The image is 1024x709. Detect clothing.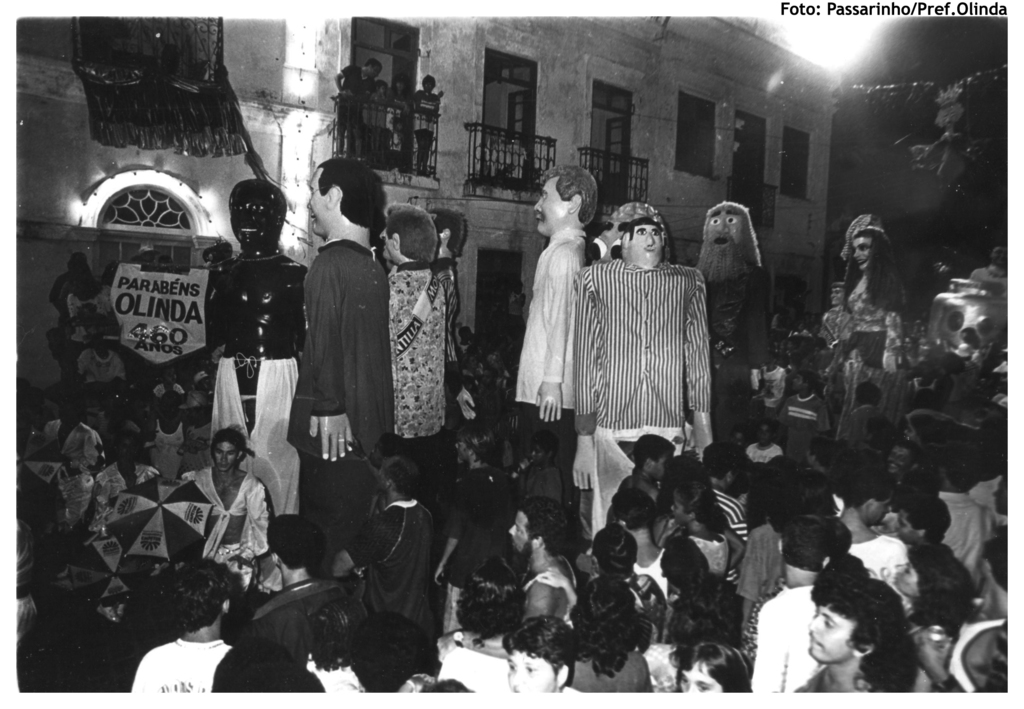
Detection: 837/277/898/413.
